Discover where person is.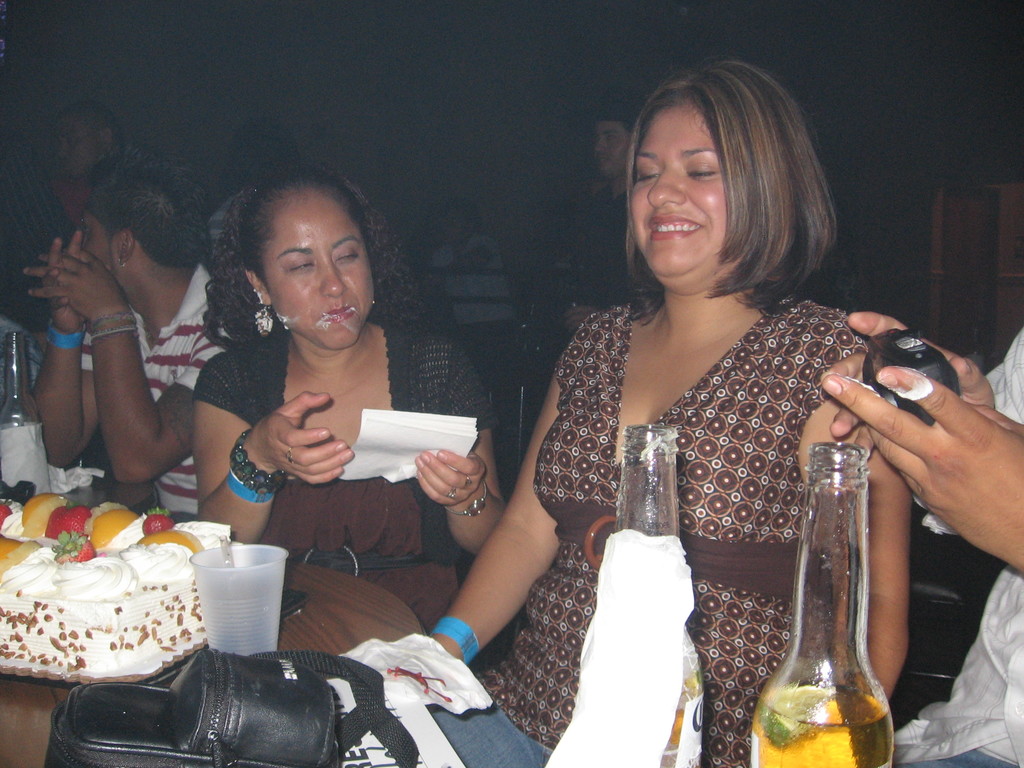
Discovered at [left=431, top=51, right=913, bottom=767].
